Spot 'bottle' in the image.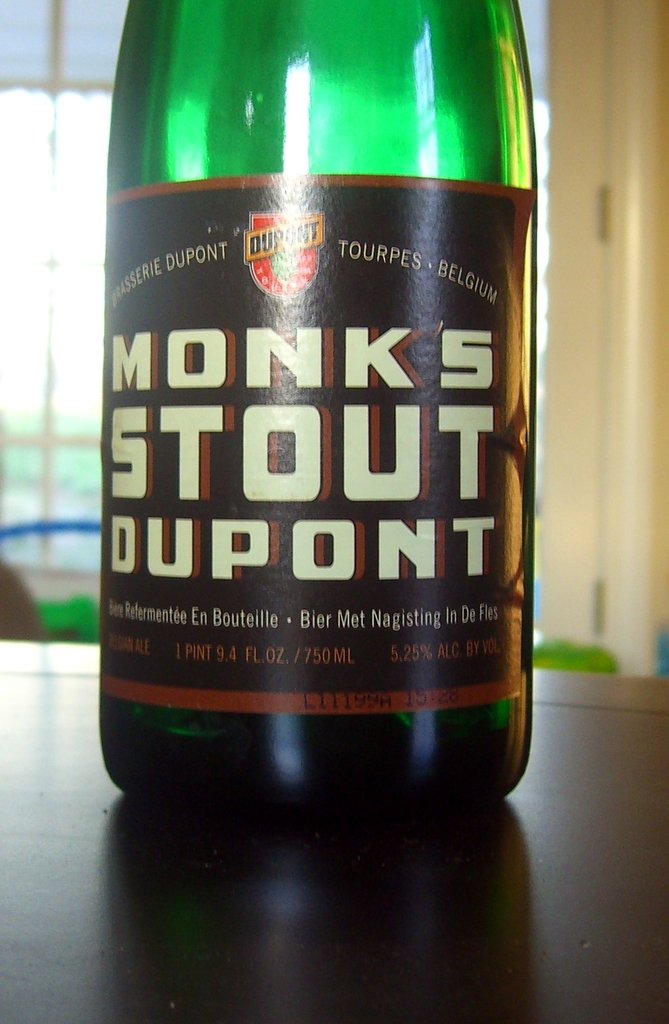
'bottle' found at x1=85, y1=3, x2=548, y2=849.
